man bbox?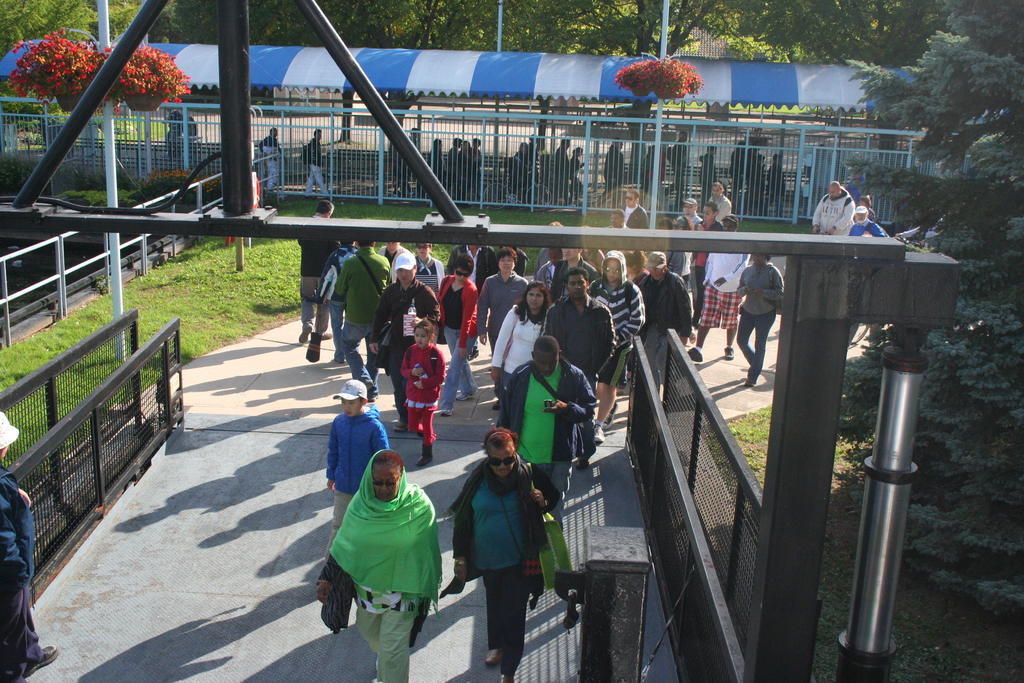
box=[332, 242, 391, 403]
